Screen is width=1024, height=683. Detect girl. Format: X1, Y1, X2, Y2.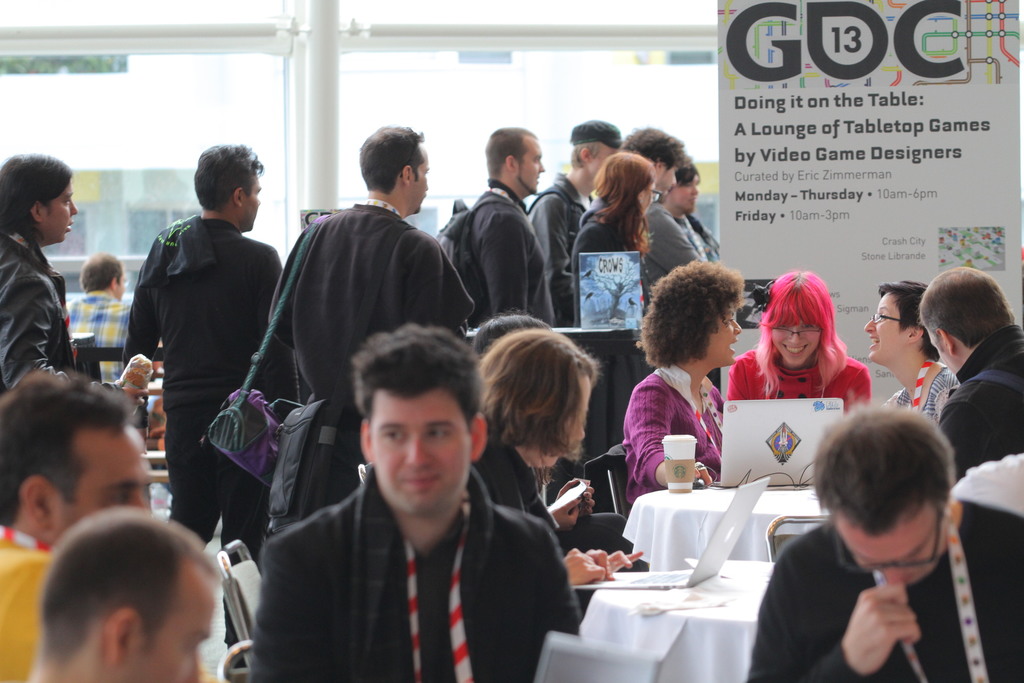
575, 151, 651, 472.
